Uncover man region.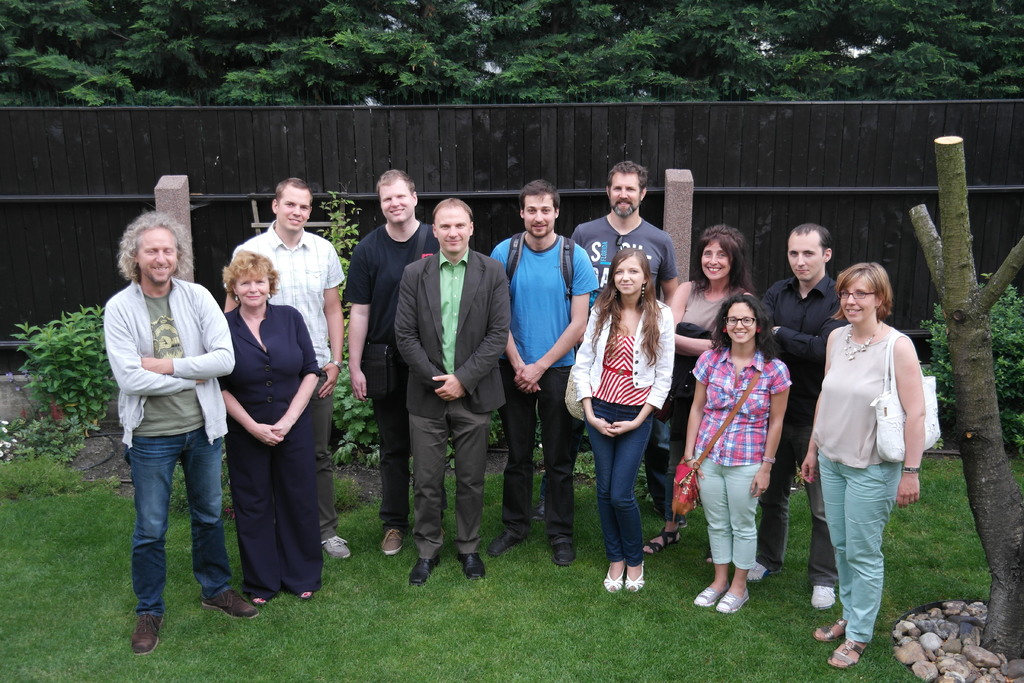
Uncovered: bbox=(228, 175, 351, 561).
